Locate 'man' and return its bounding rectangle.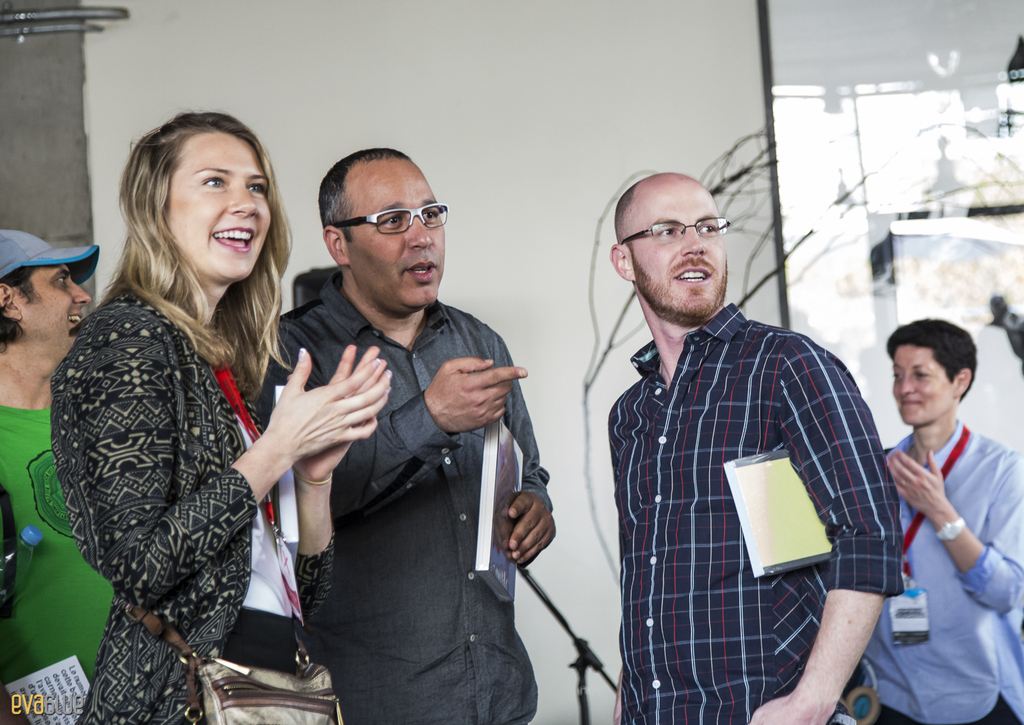
region(573, 152, 926, 707).
